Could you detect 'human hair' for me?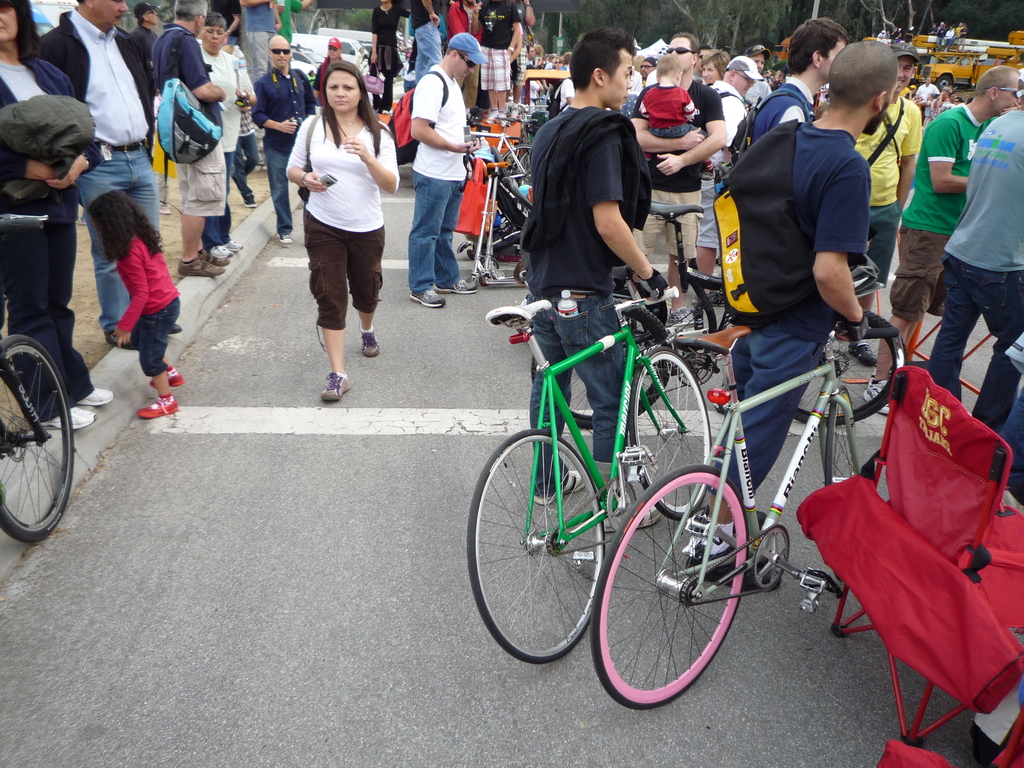
Detection result: 670 31 700 68.
